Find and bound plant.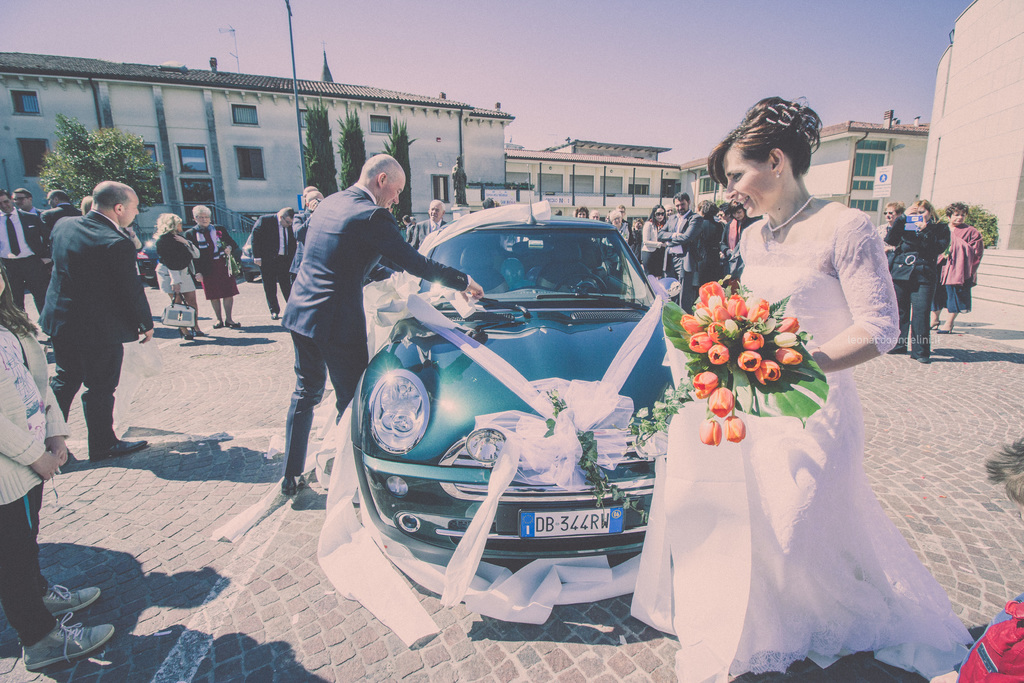
Bound: (541, 370, 704, 523).
